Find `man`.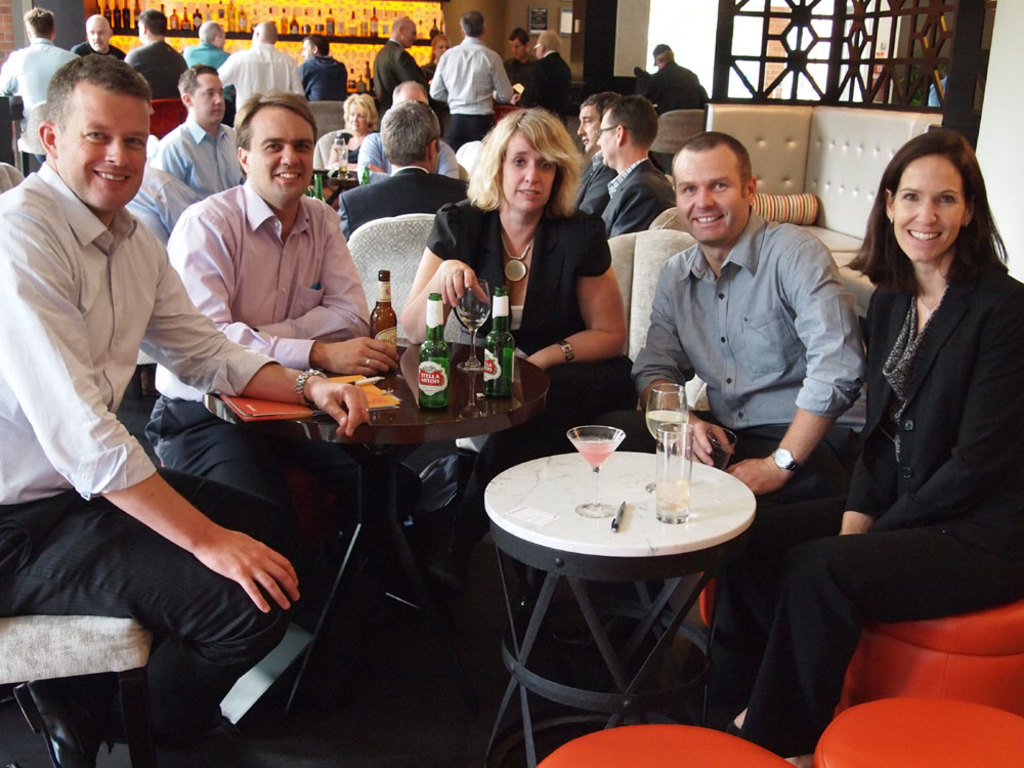
bbox=[370, 17, 415, 112].
